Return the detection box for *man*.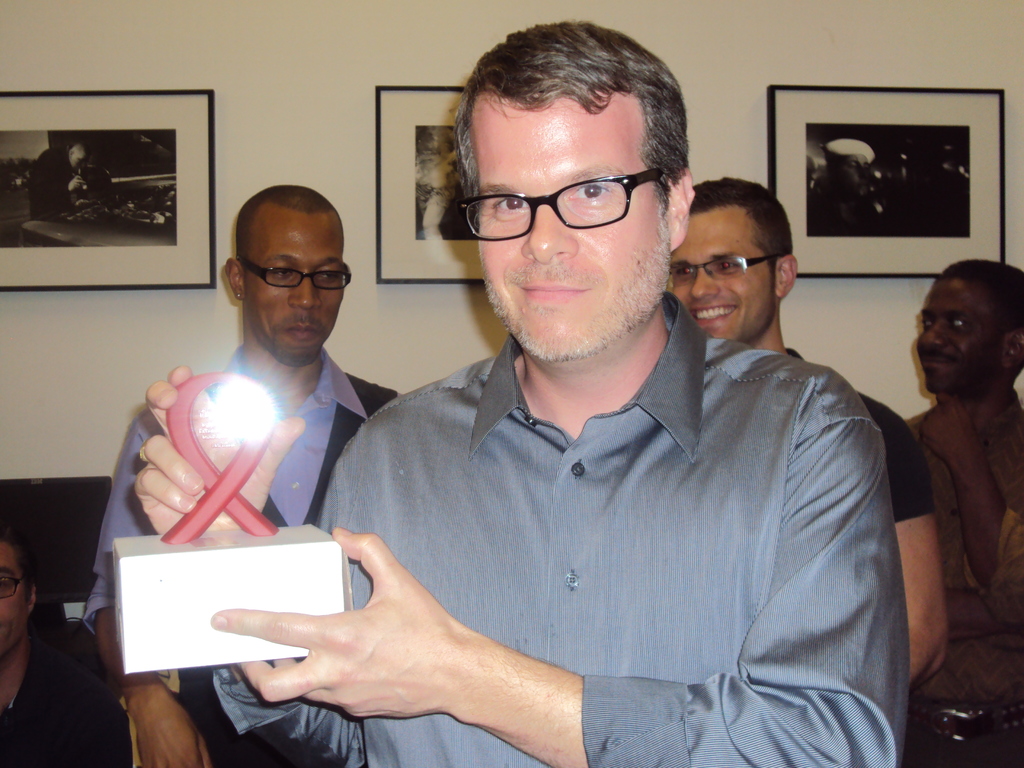
detection(134, 19, 910, 767).
